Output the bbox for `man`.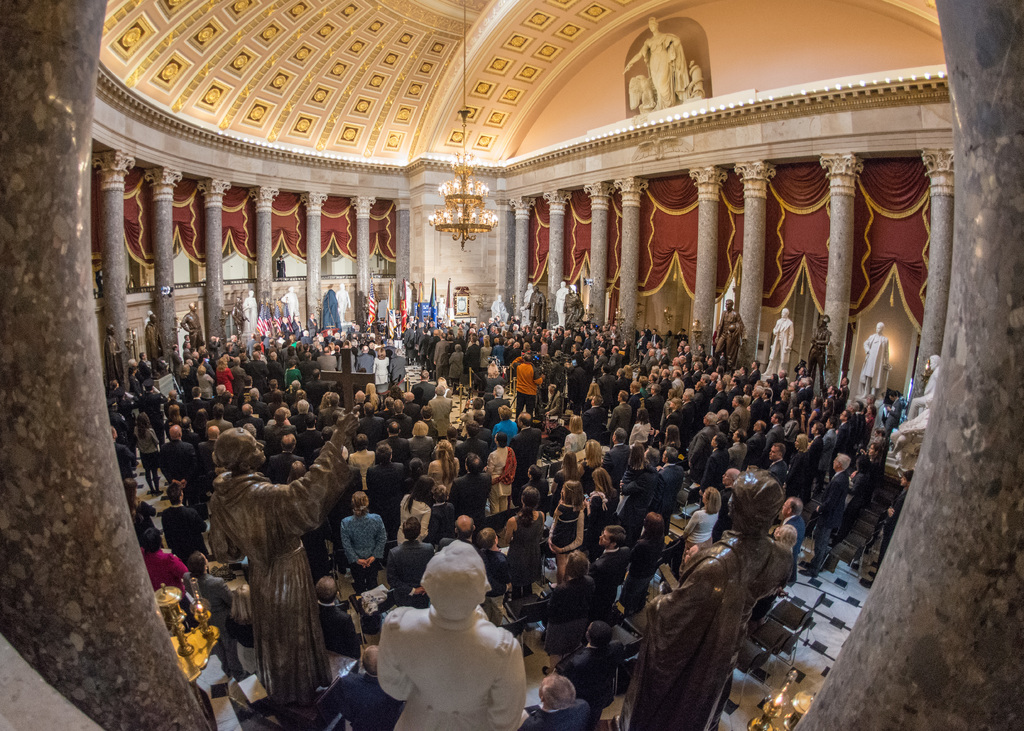
box=[830, 407, 863, 453].
